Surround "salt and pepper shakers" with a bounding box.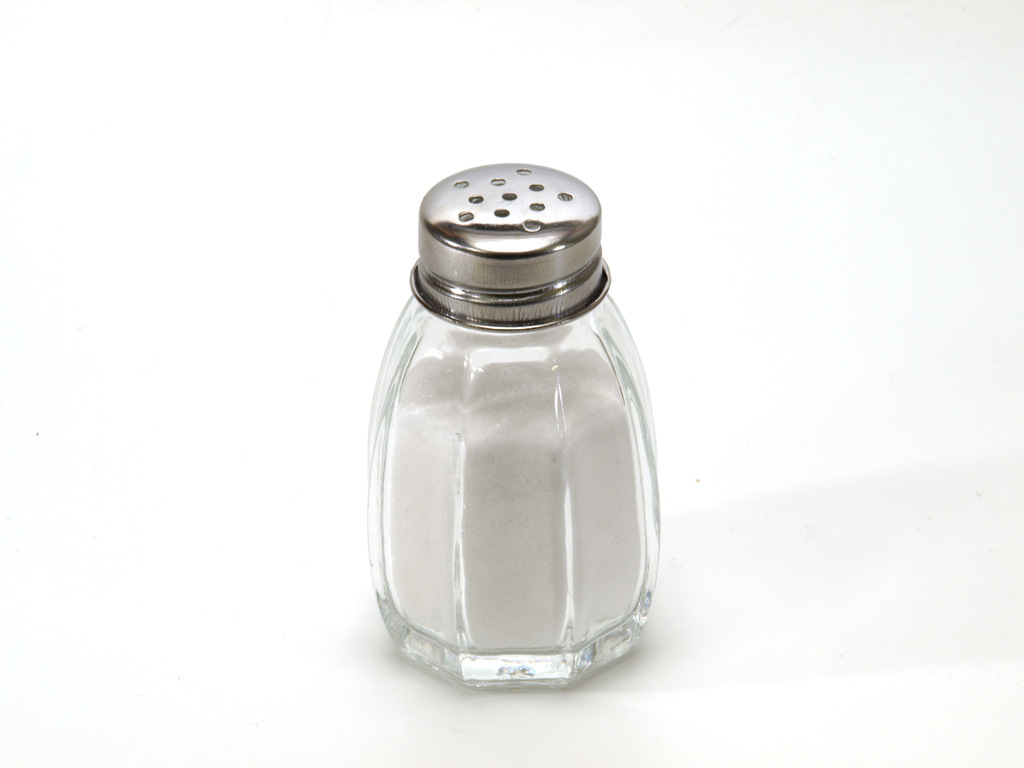
box=[369, 161, 657, 690].
